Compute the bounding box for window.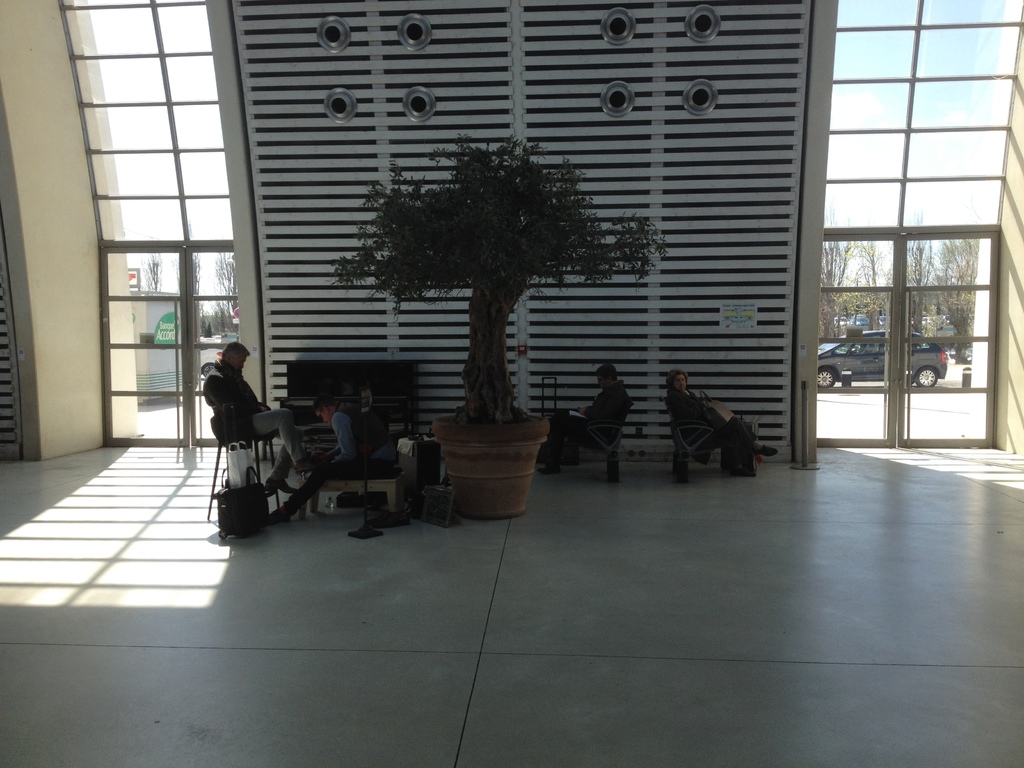
(left=65, top=0, right=231, bottom=243).
